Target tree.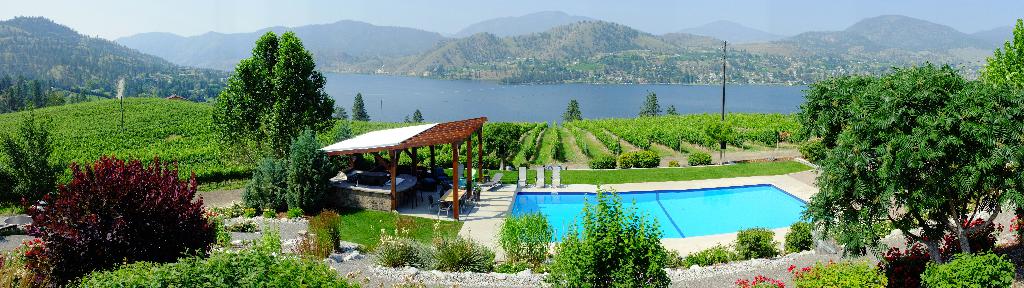
Target region: [x1=207, y1=32, x2=335, y2=170].
